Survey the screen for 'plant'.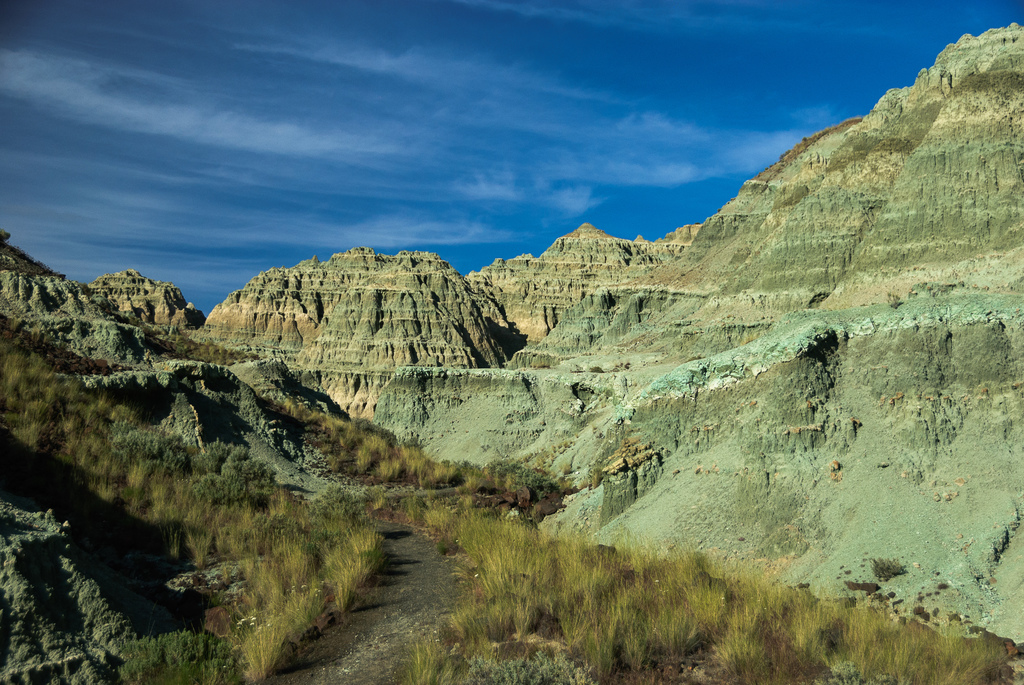
Survey found: 40/331/52/345.
